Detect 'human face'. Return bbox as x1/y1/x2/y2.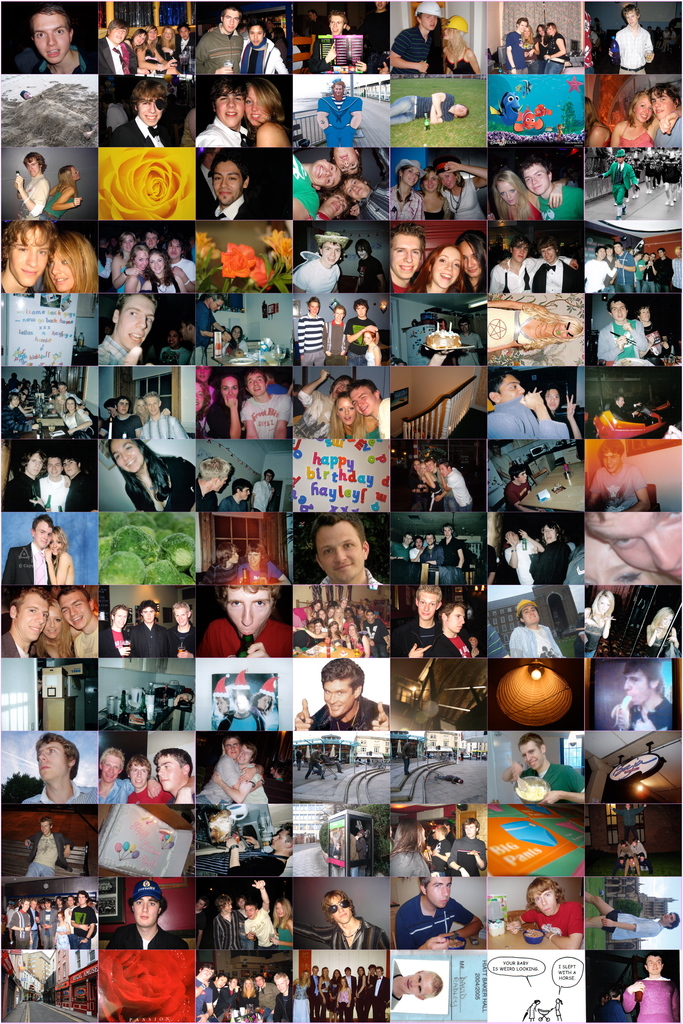
652/86/679/120.
